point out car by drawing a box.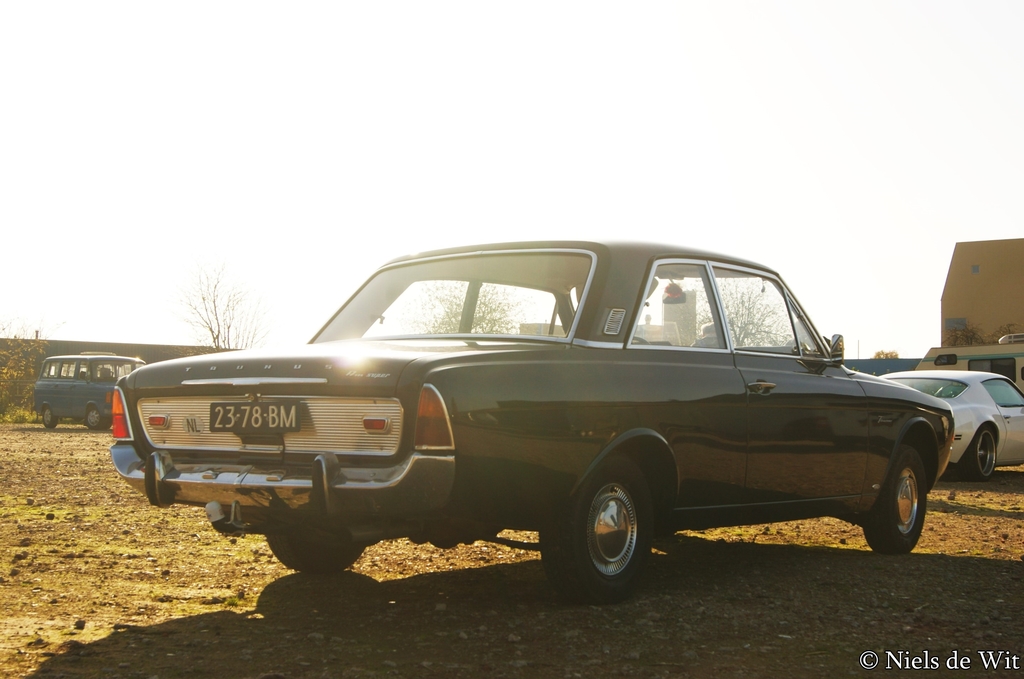
x1=111 y1=235 x2=956 y2=600.
